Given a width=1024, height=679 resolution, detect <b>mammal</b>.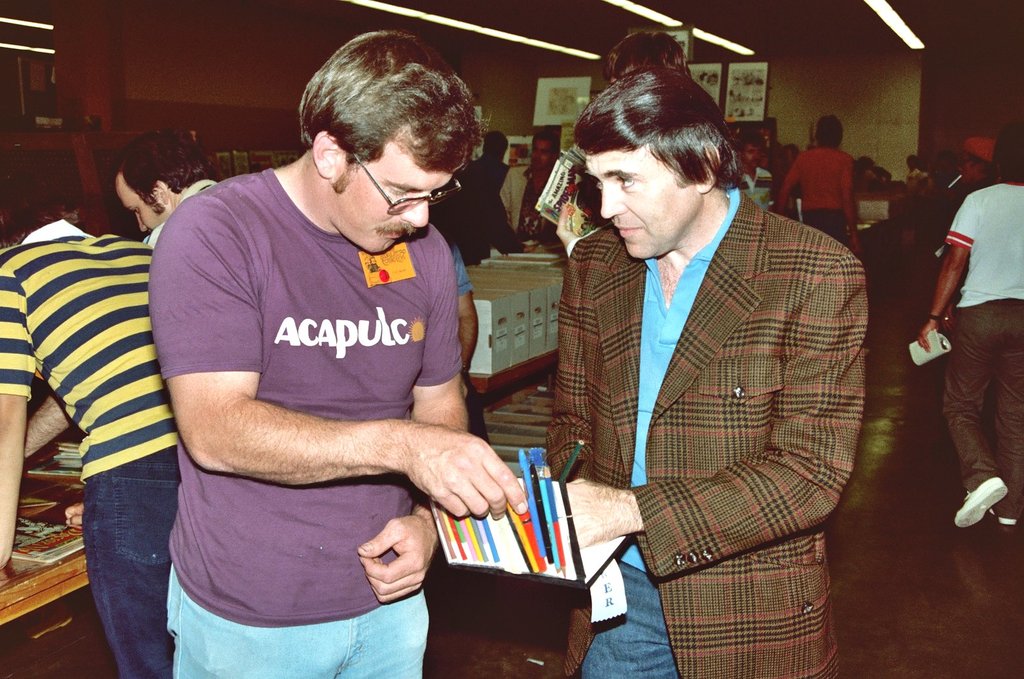
region(520, 67, 869, 678).
